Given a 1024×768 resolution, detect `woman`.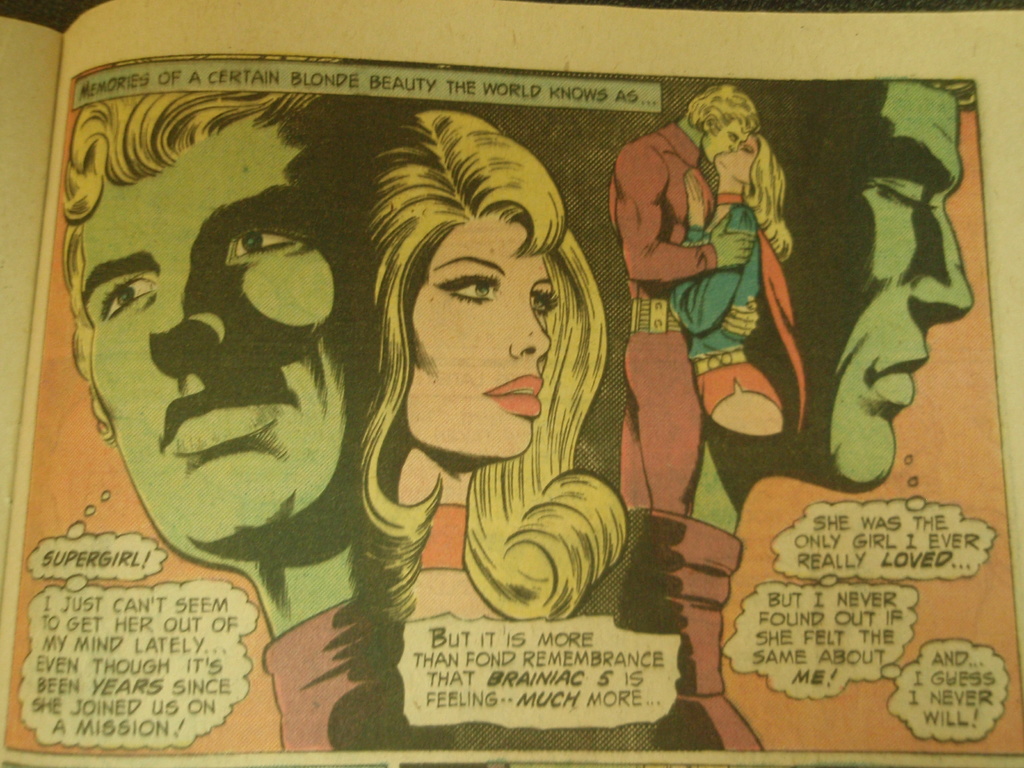
<bbox>659, 129, 807, 443</bbox>.
